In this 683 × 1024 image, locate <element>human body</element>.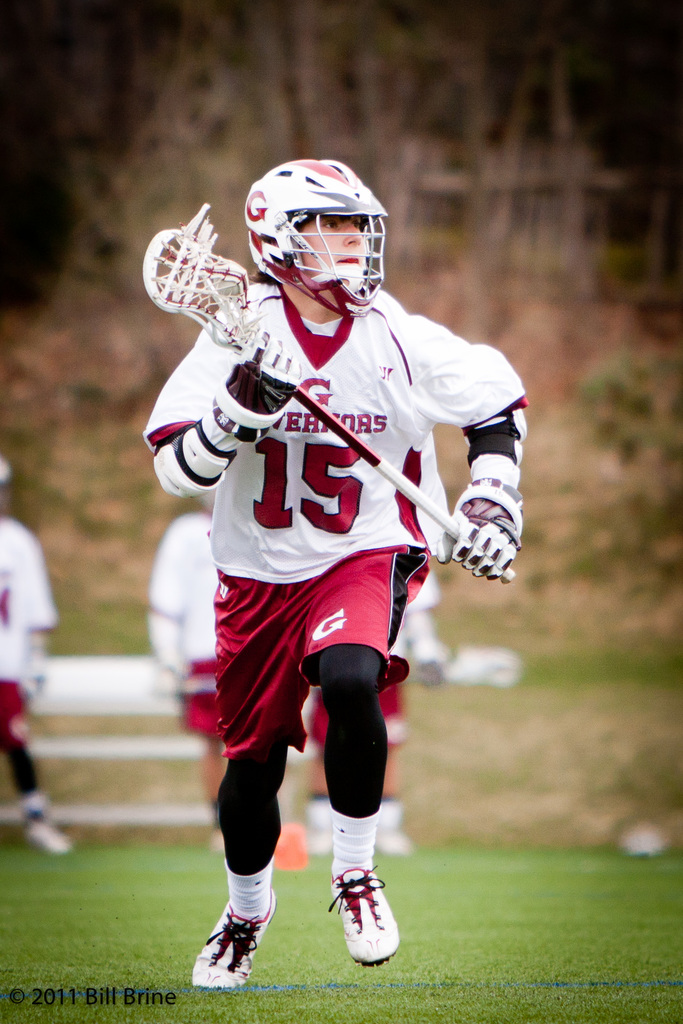
Bounding box: {"x1": 143, "y1": 155, "x2": 527, "y2": 974}.
